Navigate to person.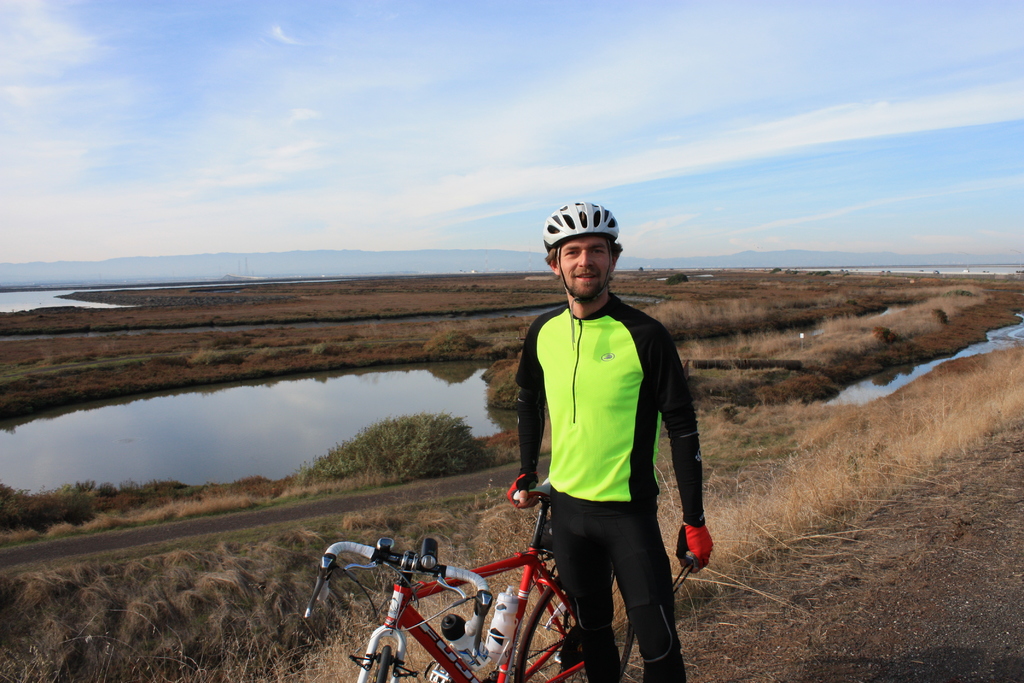
Navigation target: [513, 201, 708, 682].
